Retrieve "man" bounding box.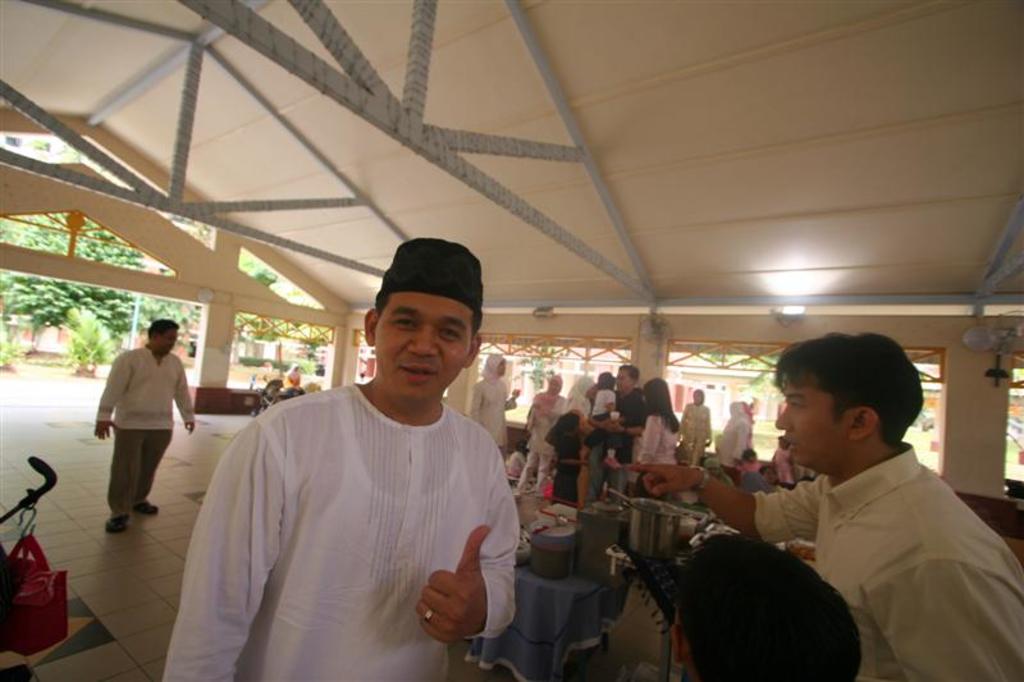
Bounding box: Rect(627, 331, 1023, 681).
